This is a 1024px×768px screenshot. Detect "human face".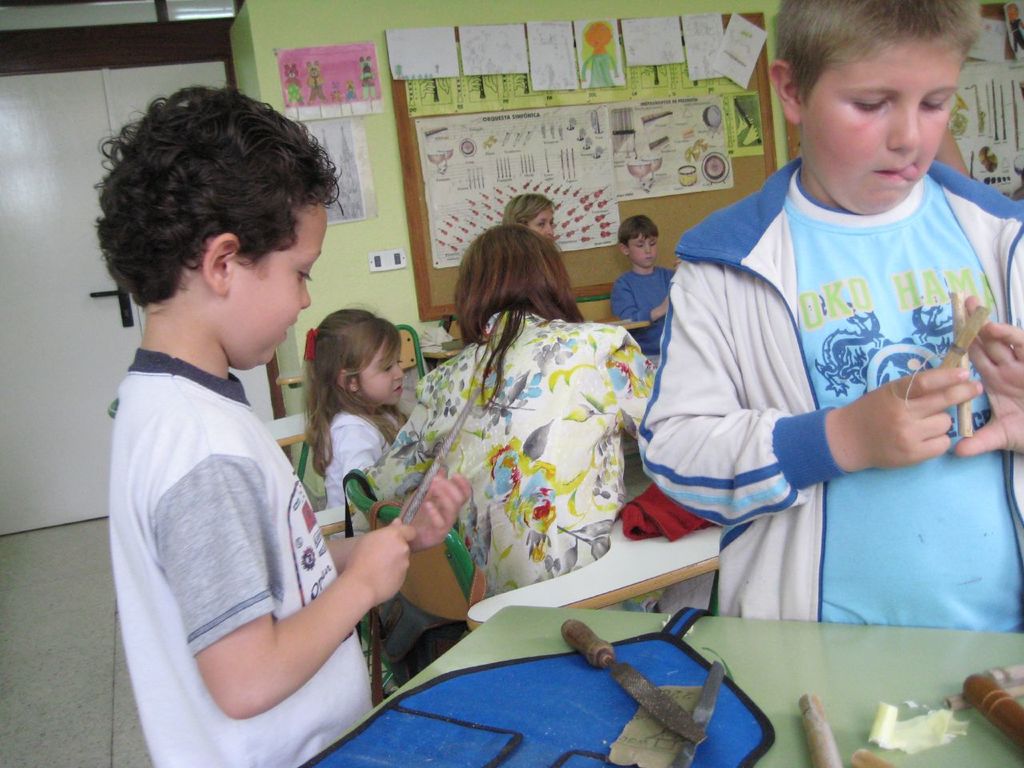
809/42/961/208.
